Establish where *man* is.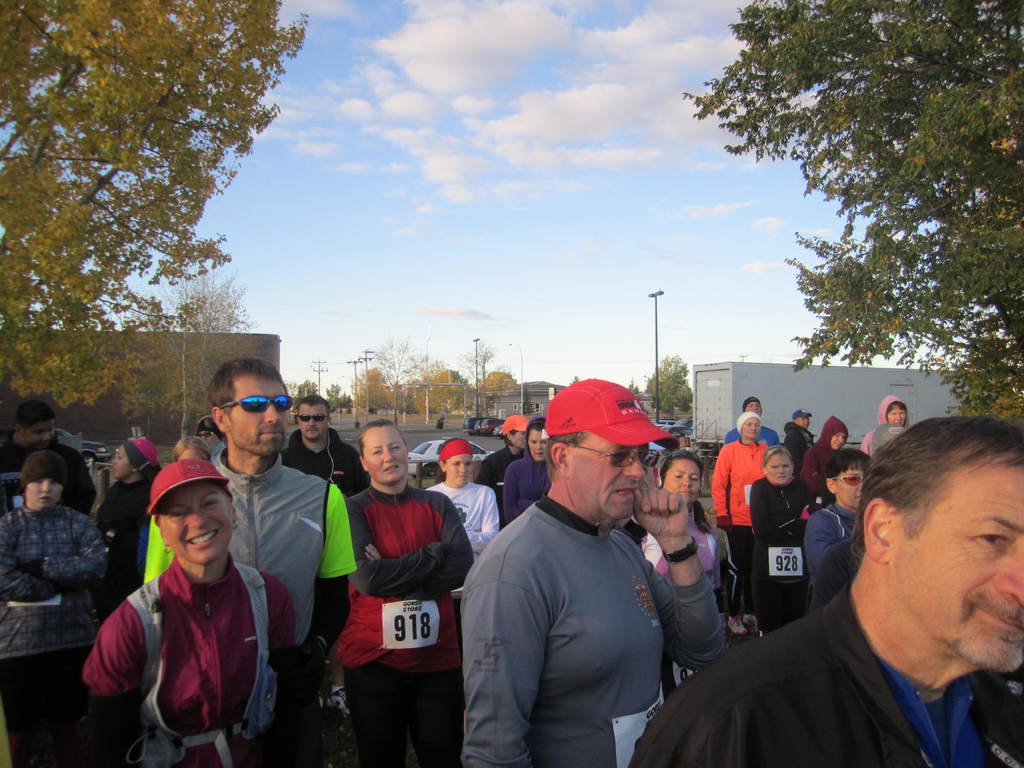
Established at detection(0, 402, 97, 513).
